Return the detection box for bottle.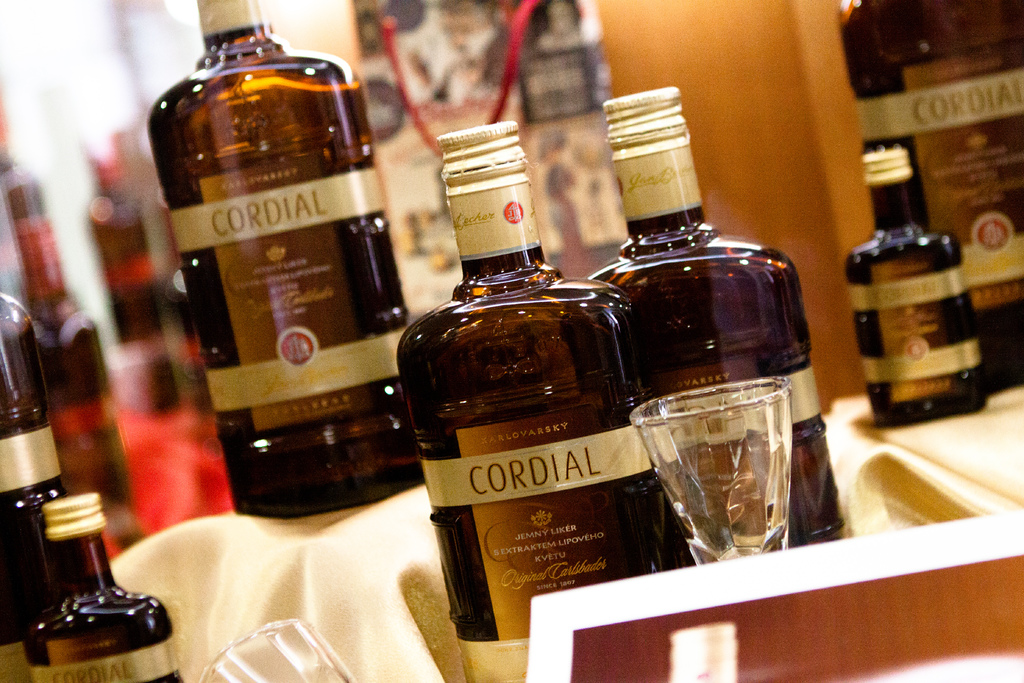
(left=28, top=493, right=182, bottom=682).
